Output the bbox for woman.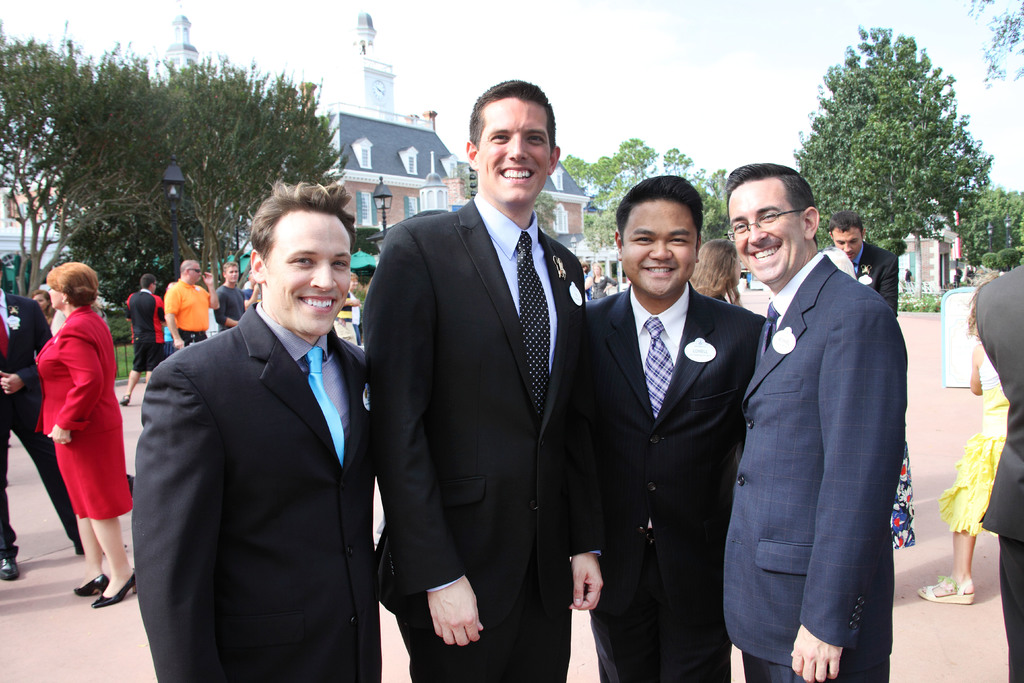
22 255 122 592.
